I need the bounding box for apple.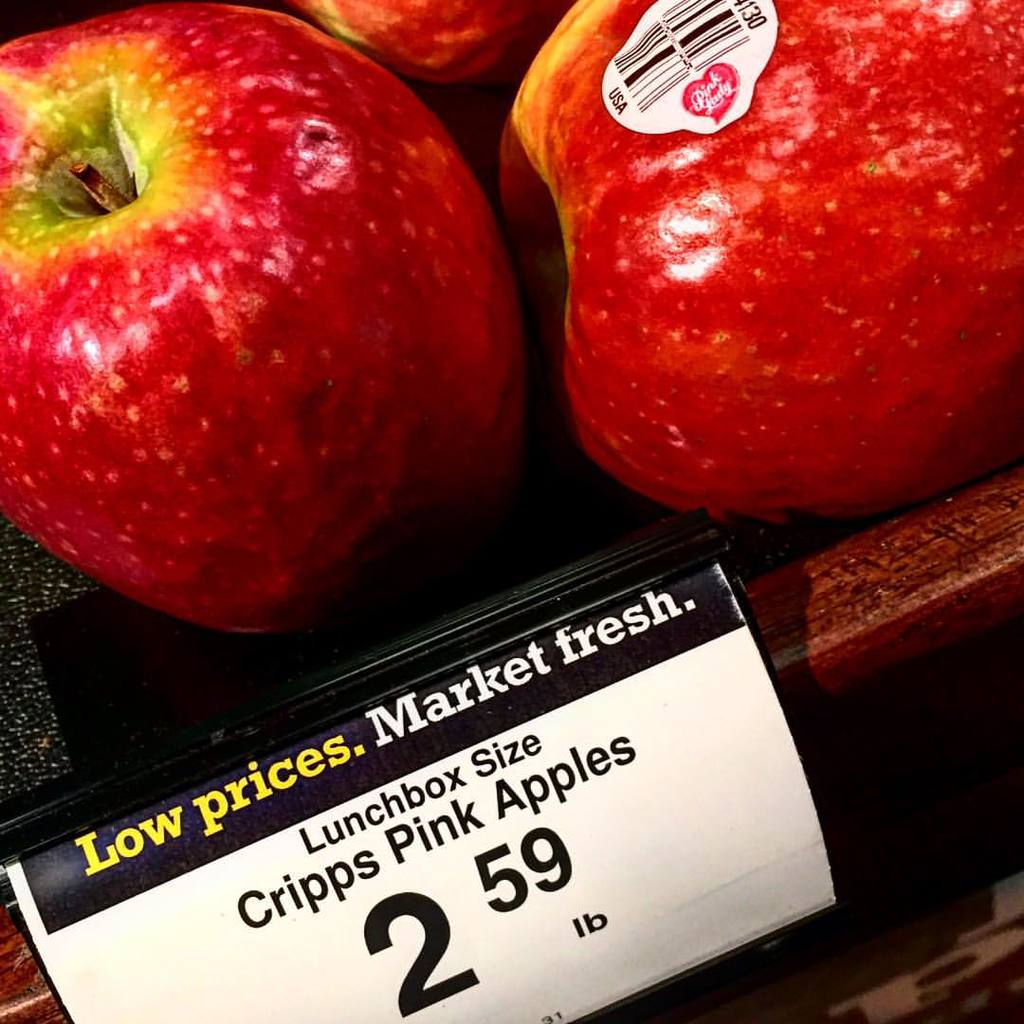
Here it is: box=[490, 0, 1023, 528].
